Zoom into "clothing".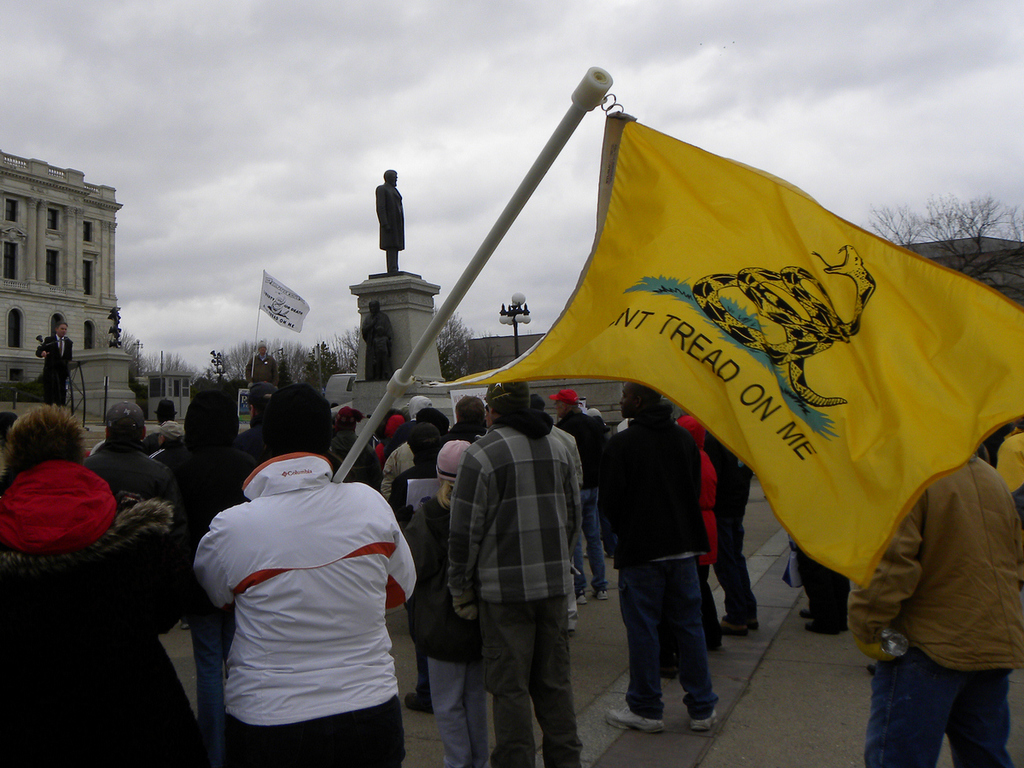
Zoom target: {"x1": 82, "y1": 430, "x2": 177, "y2": 529}.
